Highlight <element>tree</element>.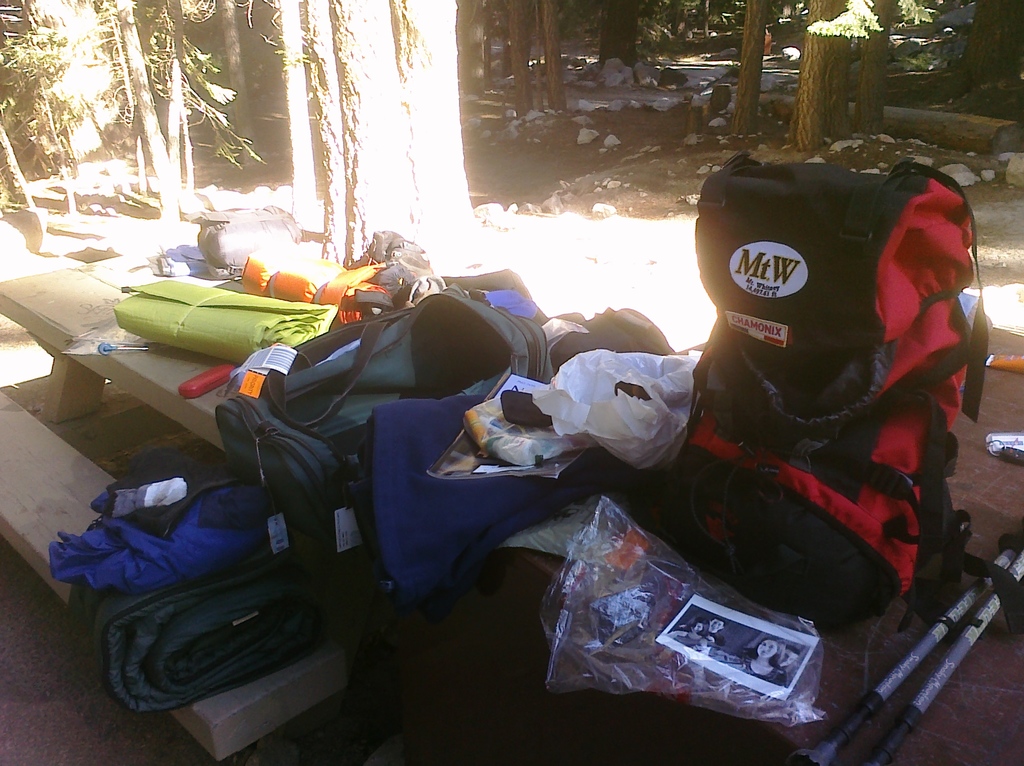
Highlighted region: bbox(778, 0, 850, 148).
